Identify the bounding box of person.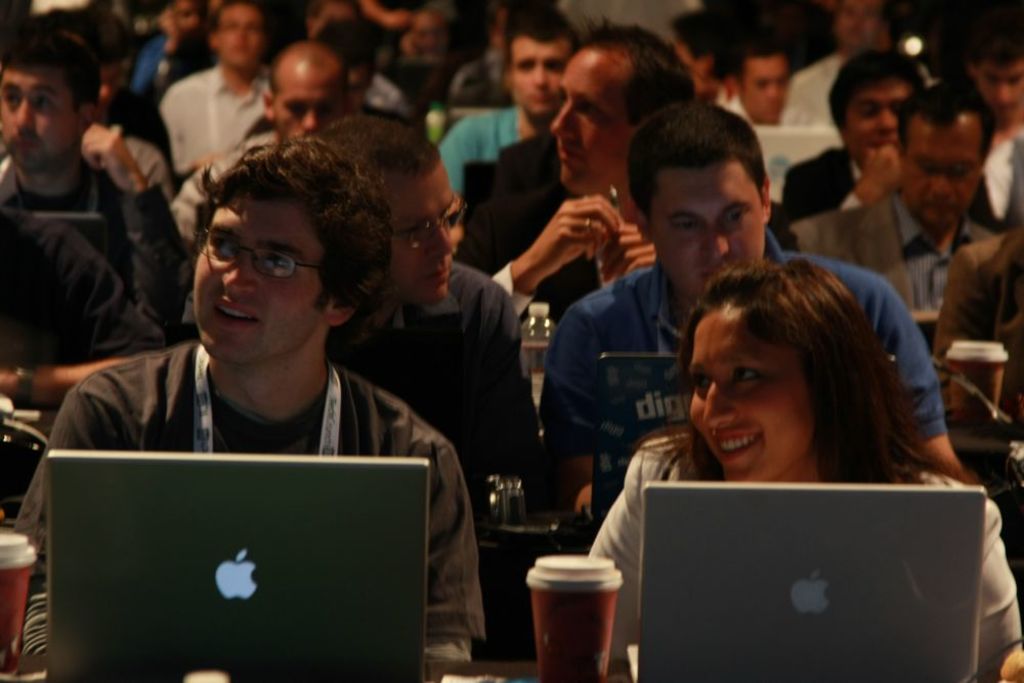
[left=777, top=0, right=935, bottom=124].
